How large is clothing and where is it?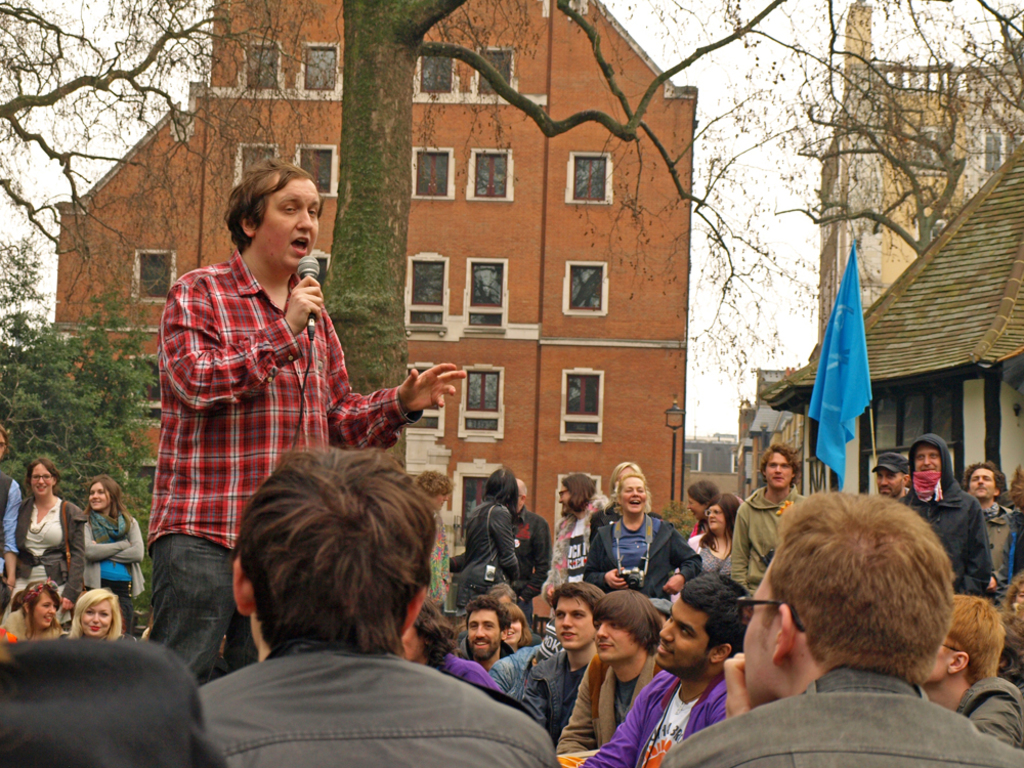
Bounding box: Rect(549, 657, 667, 762).
